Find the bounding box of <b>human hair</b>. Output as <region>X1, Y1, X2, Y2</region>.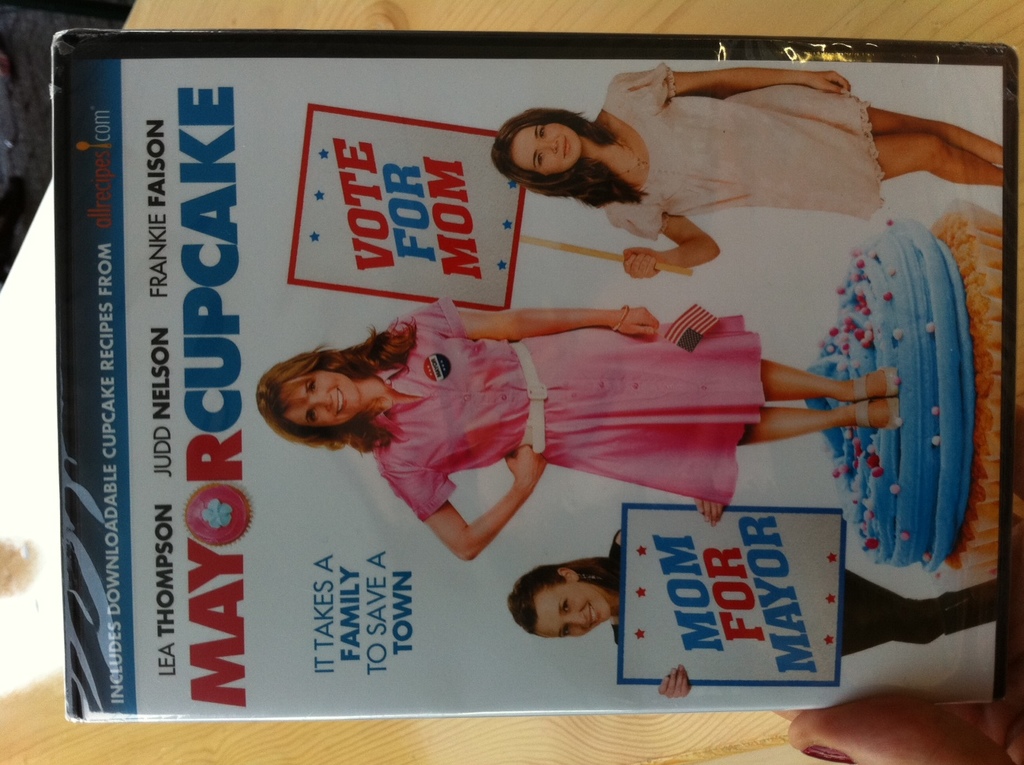
<region>488, 106, 648, 209</region>.
